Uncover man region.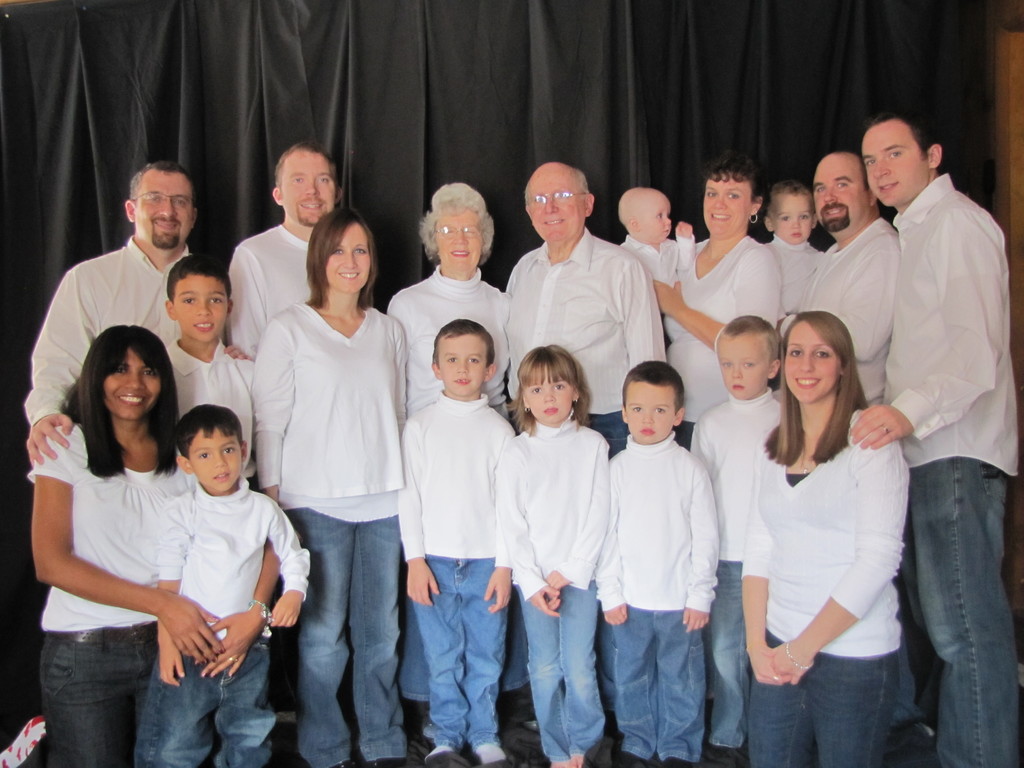
Uncovered: {"x1": 507, "y1": 162, "x2": 666, "y2": 730}.
